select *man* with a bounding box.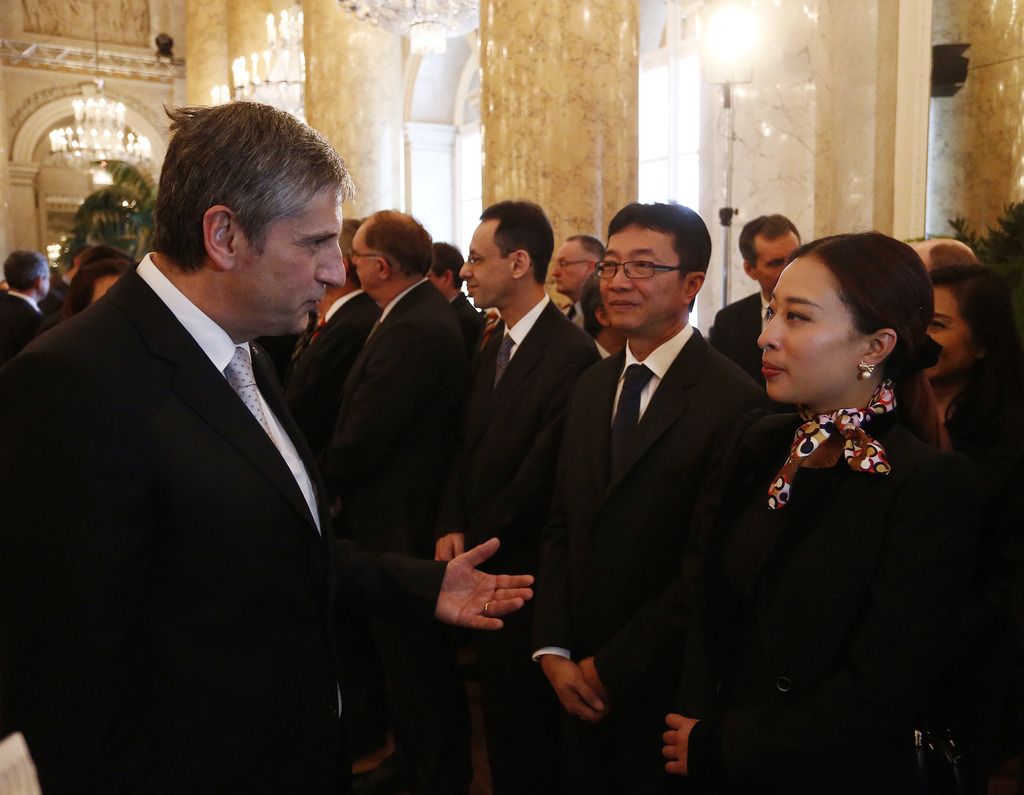
(0,252,67,336).
